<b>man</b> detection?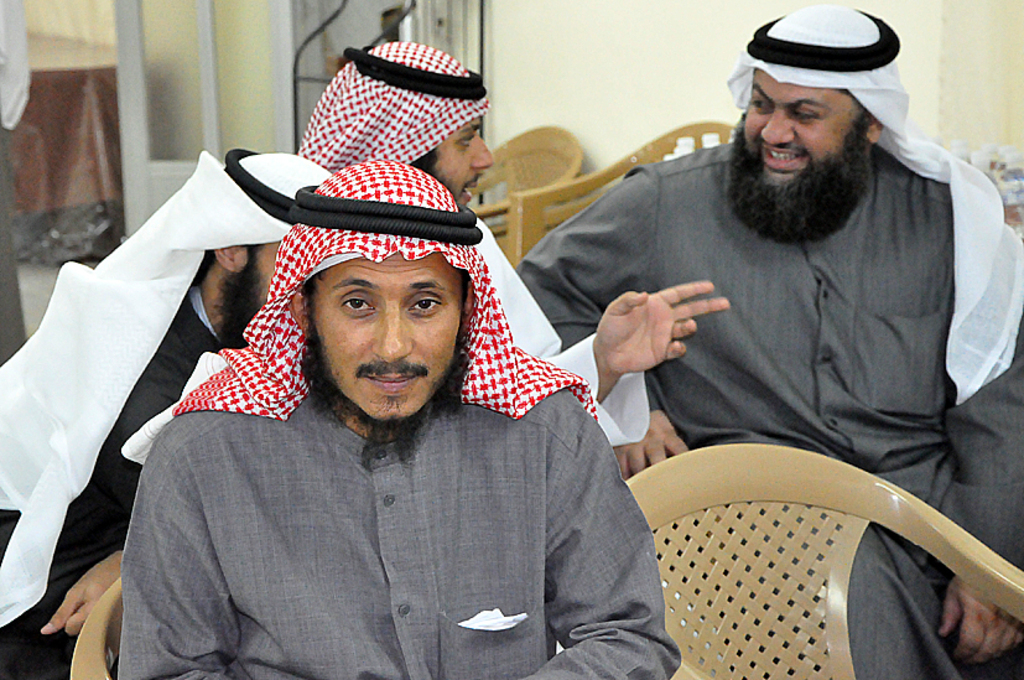
(left=0, top=149, right=332, bottom=679)
